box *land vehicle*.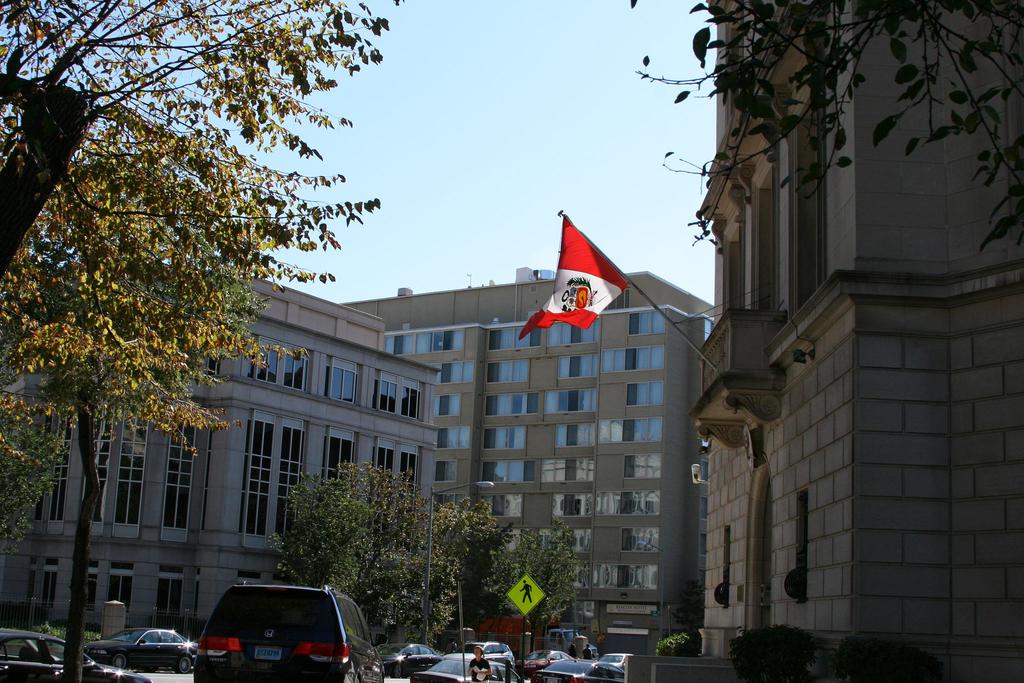
374,642,442,680.
